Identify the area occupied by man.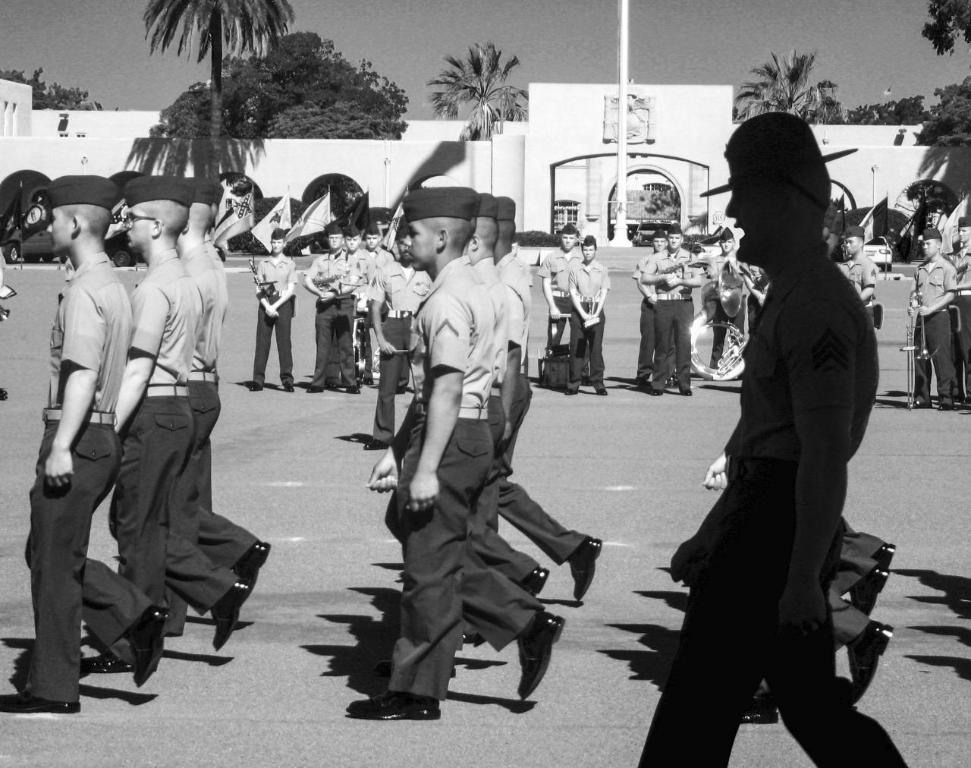
Area: (x1=491, y1=198, x2=602, y2=603).
